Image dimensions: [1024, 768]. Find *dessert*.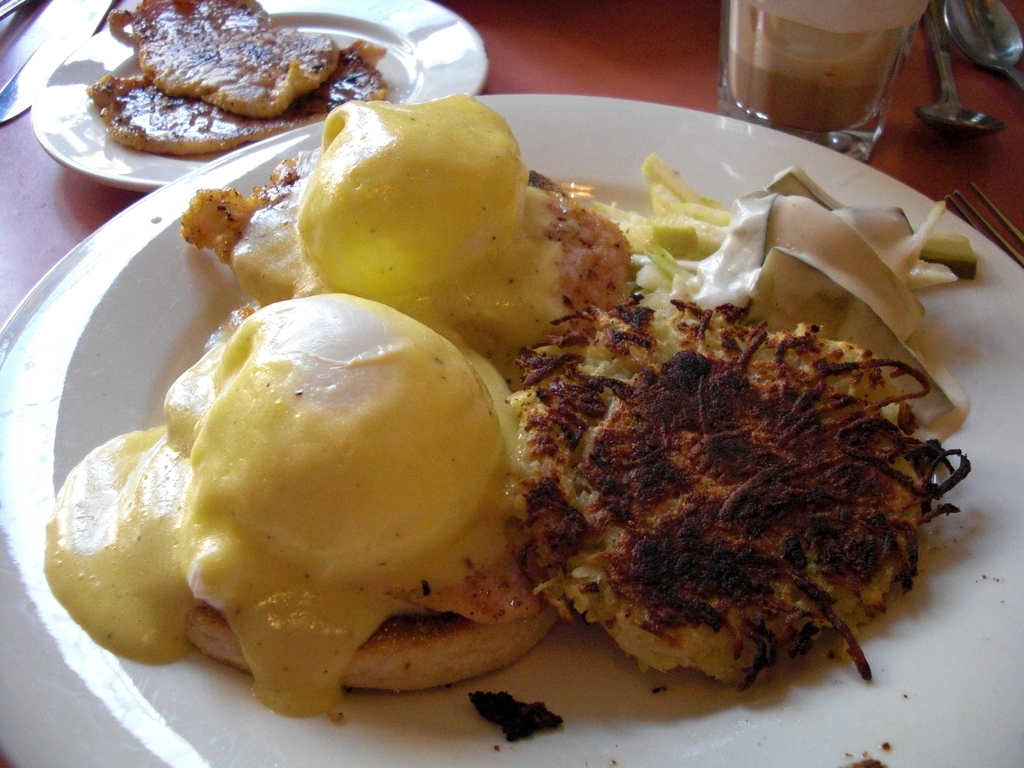
[512,291,986,691].
